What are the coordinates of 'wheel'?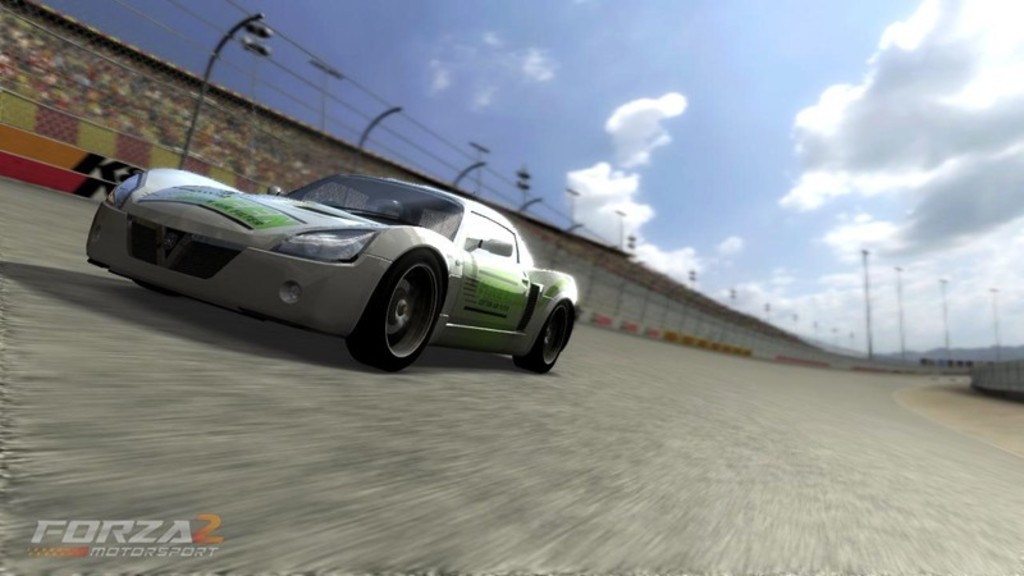
507, 300, 581, 374.
